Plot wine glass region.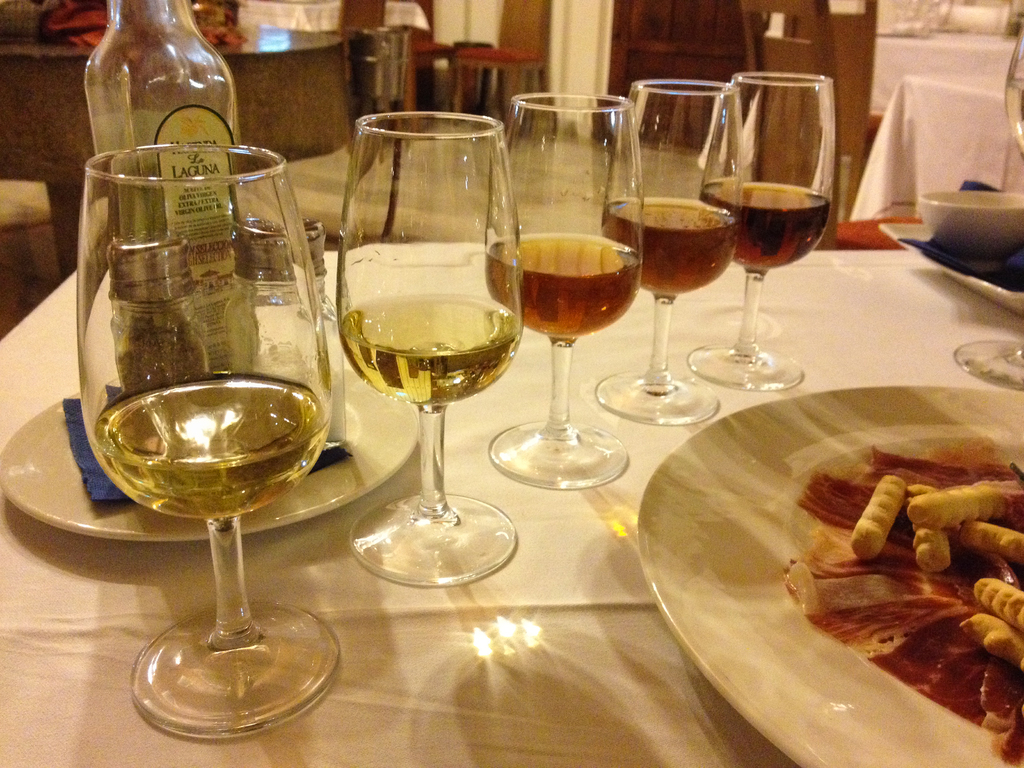
Plotted at box(80, 140, 330, 732).
